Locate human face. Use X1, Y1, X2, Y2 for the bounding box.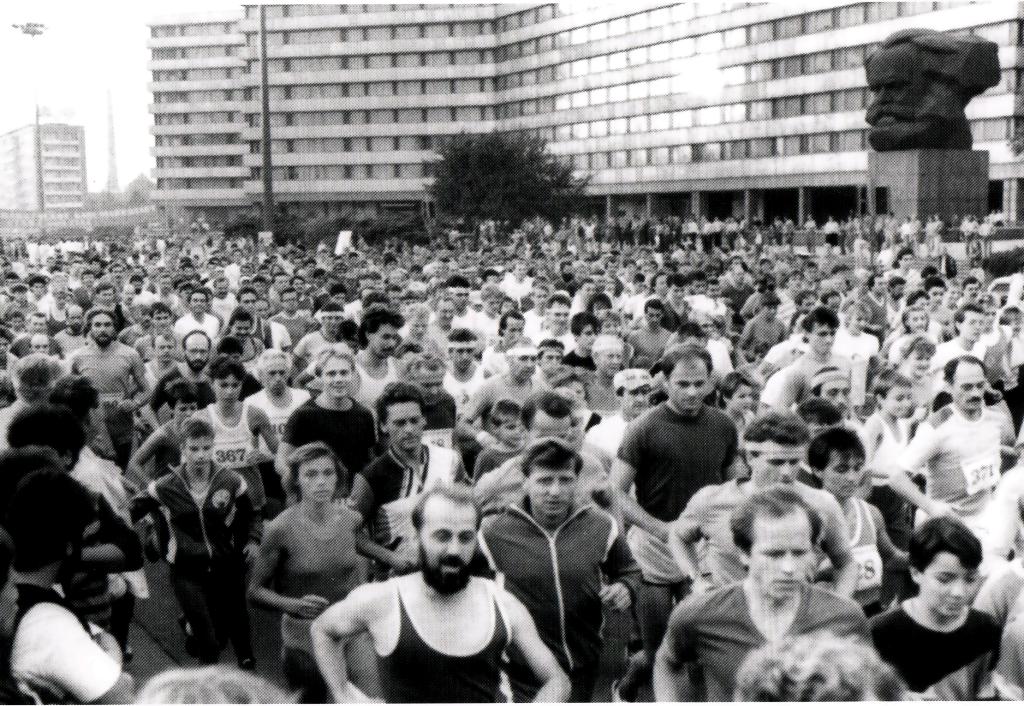
340, 339, 362, 354.
